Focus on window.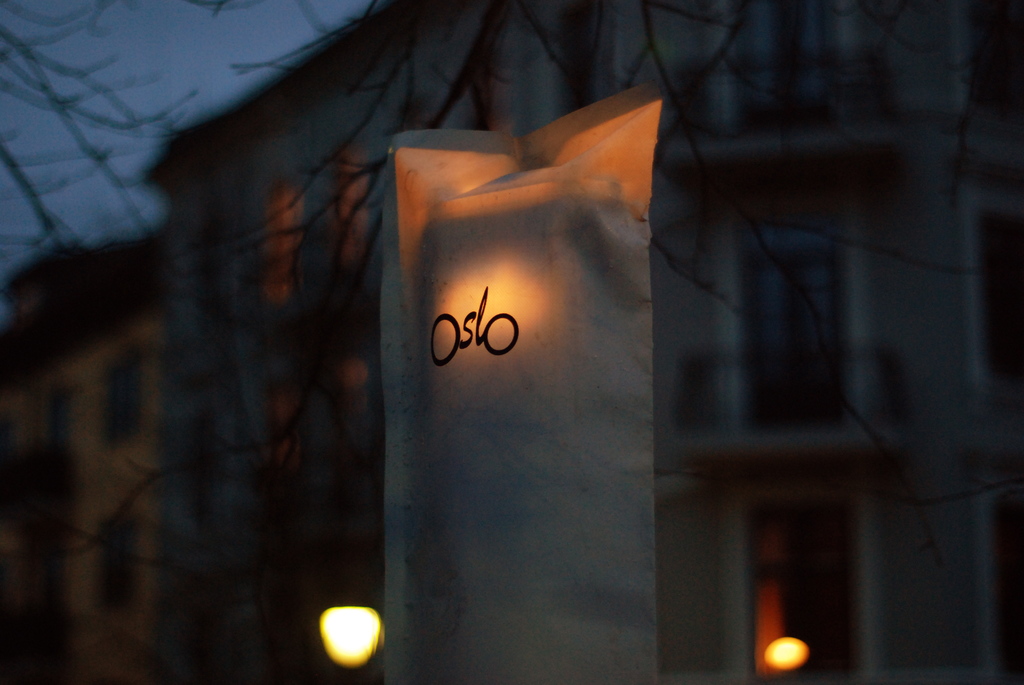
Focused at (344,359,374,482).
